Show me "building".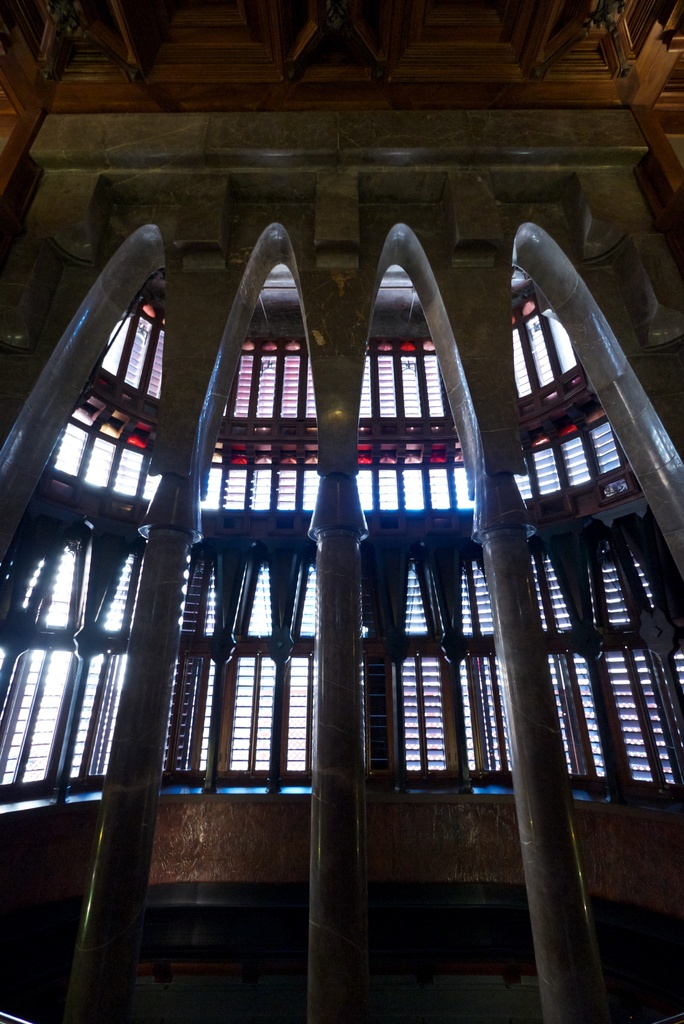
"building" is here: (0, 1, 683, 1023).
